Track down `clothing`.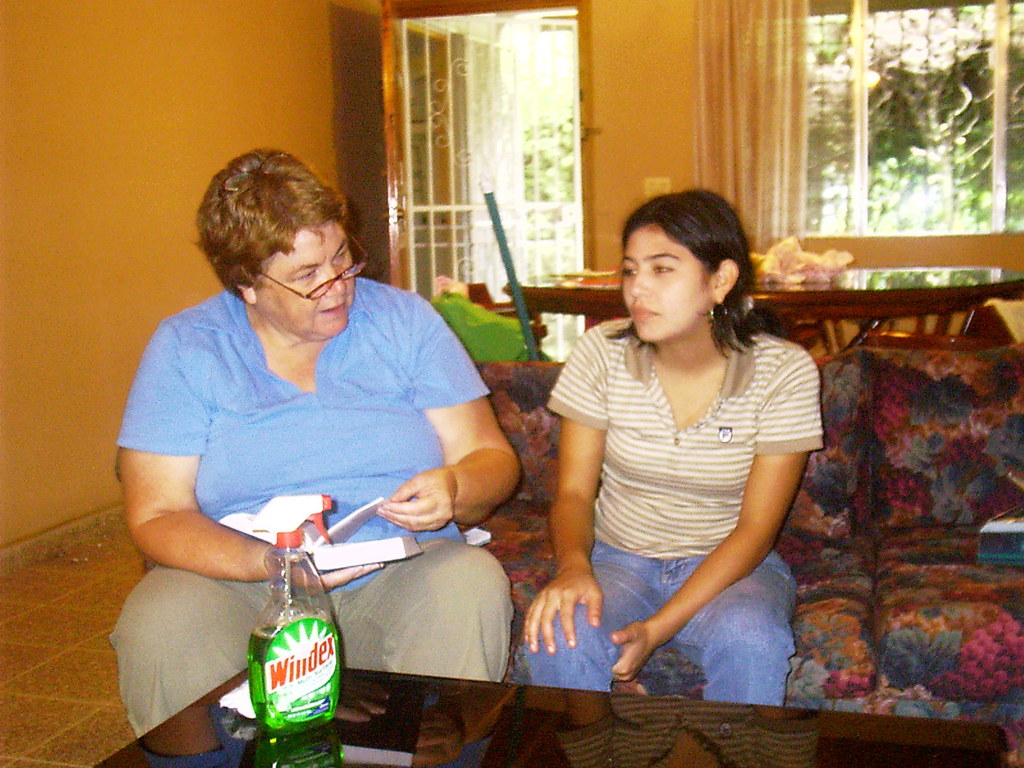
Tracked to [left=556, top=263, right=815, bottom=684].
